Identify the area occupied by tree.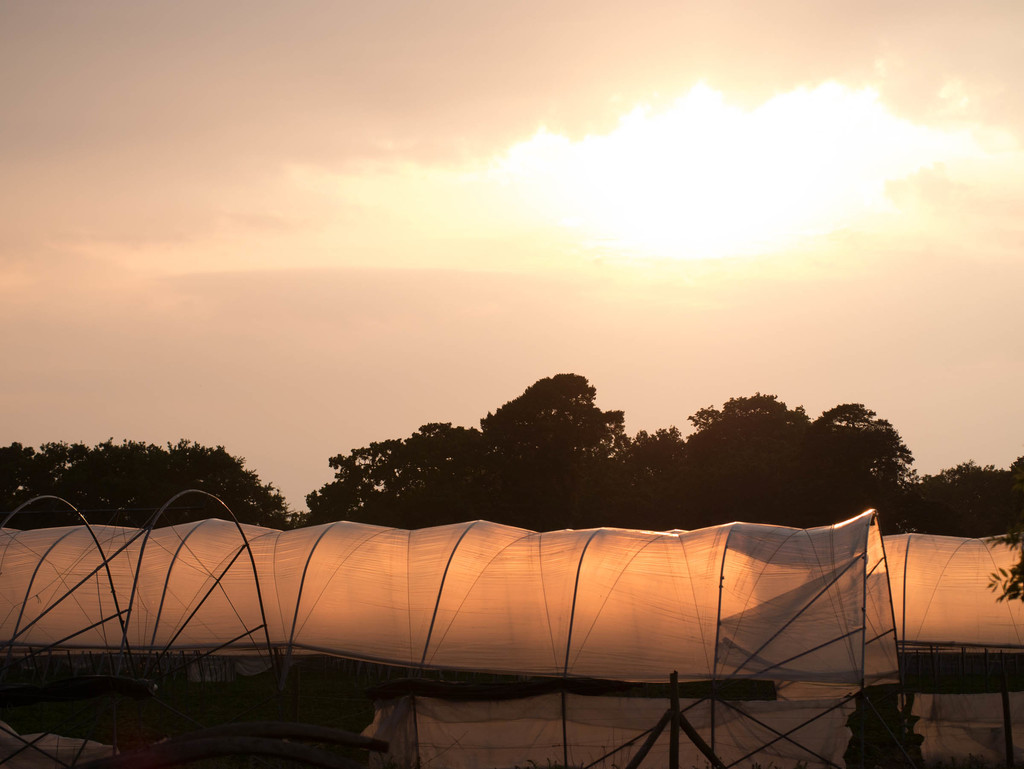
Area: (left=621, top=428, right=683, bottom=540).
